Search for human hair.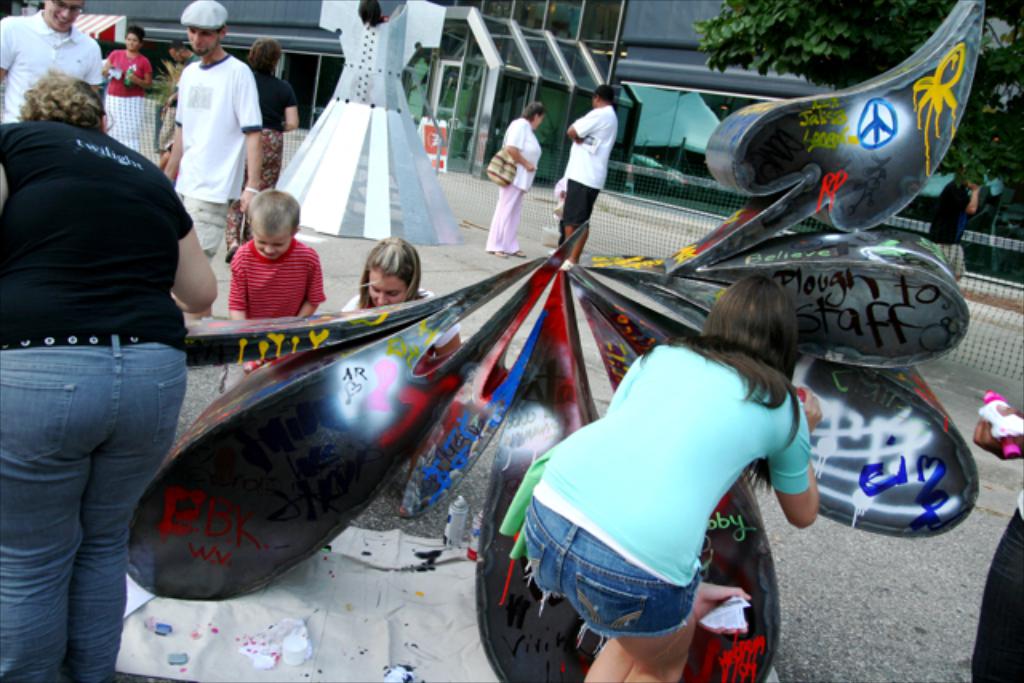
Found at 597:80:616:101.
